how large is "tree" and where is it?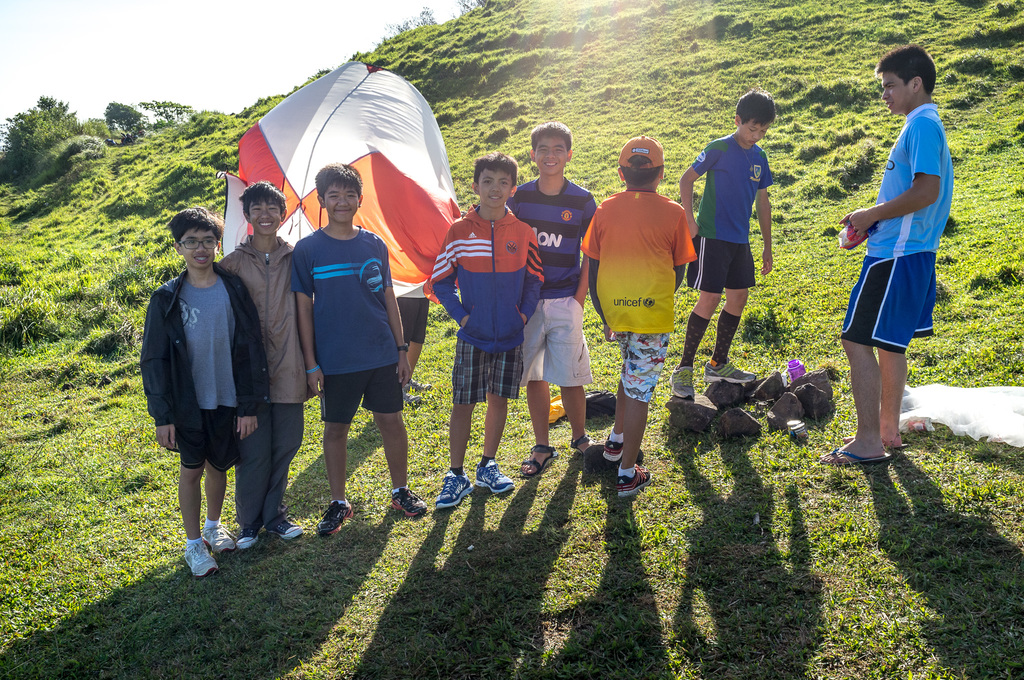
Bounding box: rect(0, 94, 86, 184).
